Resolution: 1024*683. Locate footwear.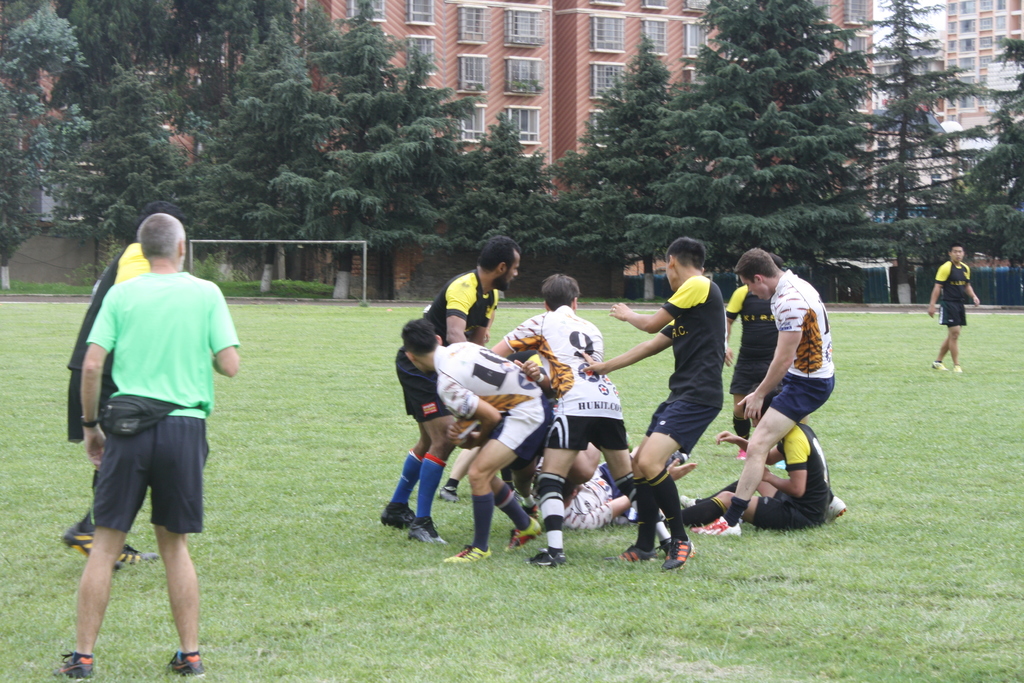
region(47, 648, 94, 680).
